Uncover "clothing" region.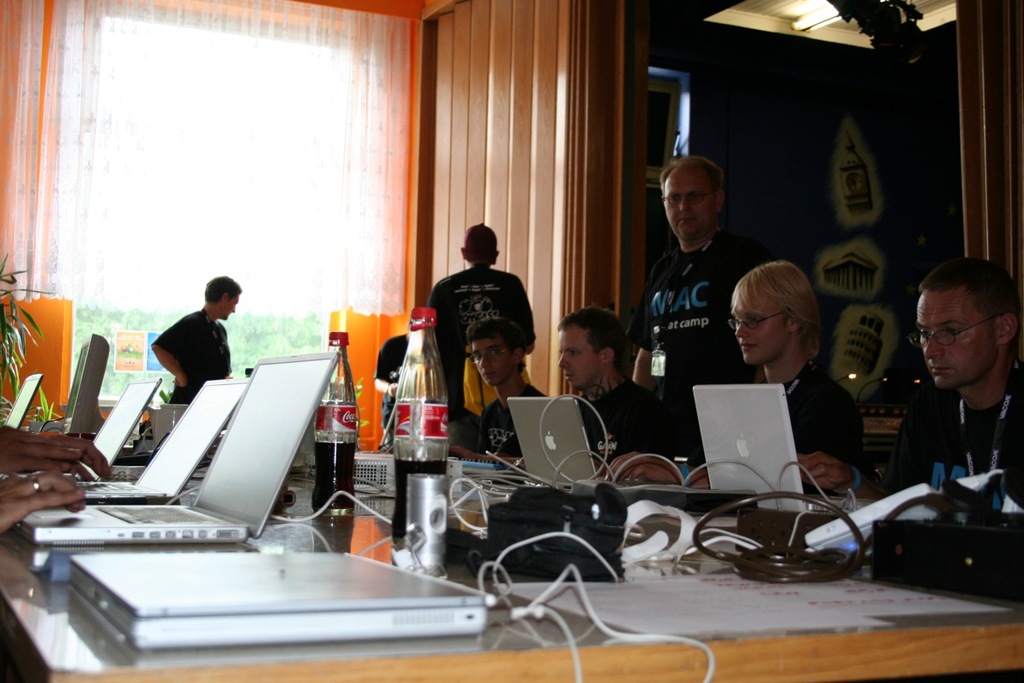
Uncovered: (x1=369, y1=337, x2=407, y2=435).
